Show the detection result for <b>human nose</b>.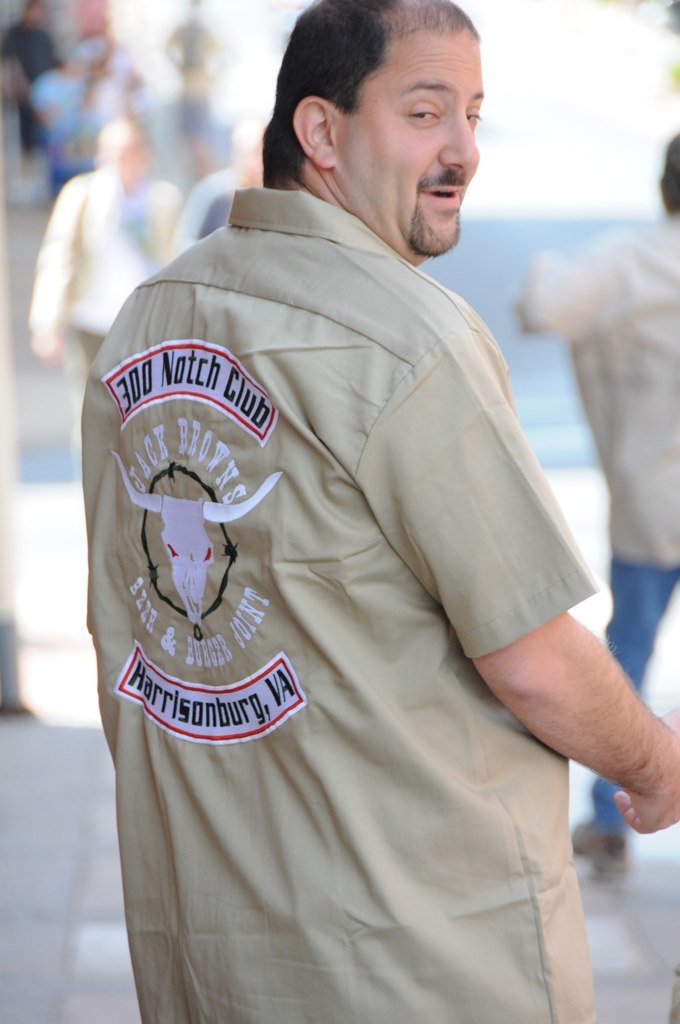
437,115,481,177.
